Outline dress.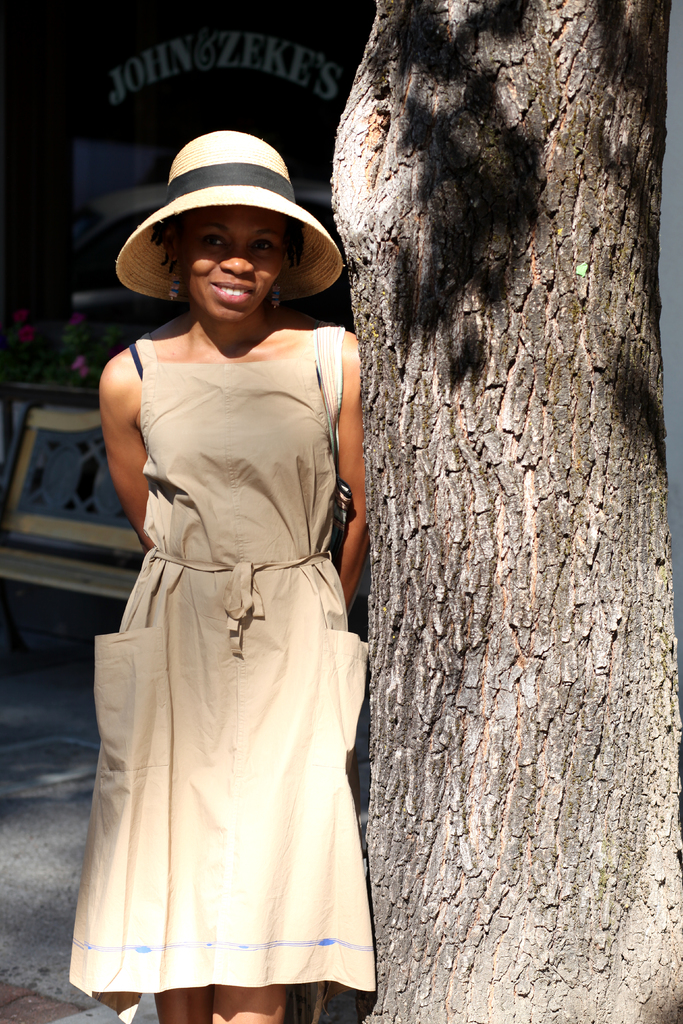
Outline: BBox(67, 319, 378, 1023).
